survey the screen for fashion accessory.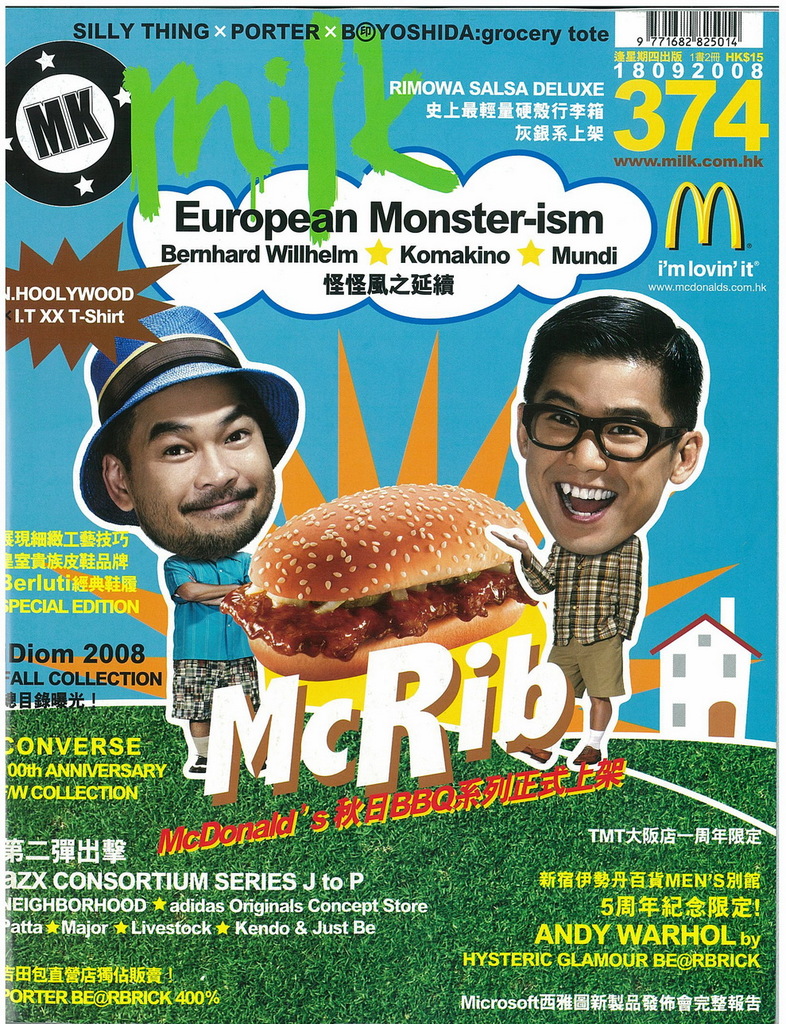
Survey found: [586,731,602,750].
